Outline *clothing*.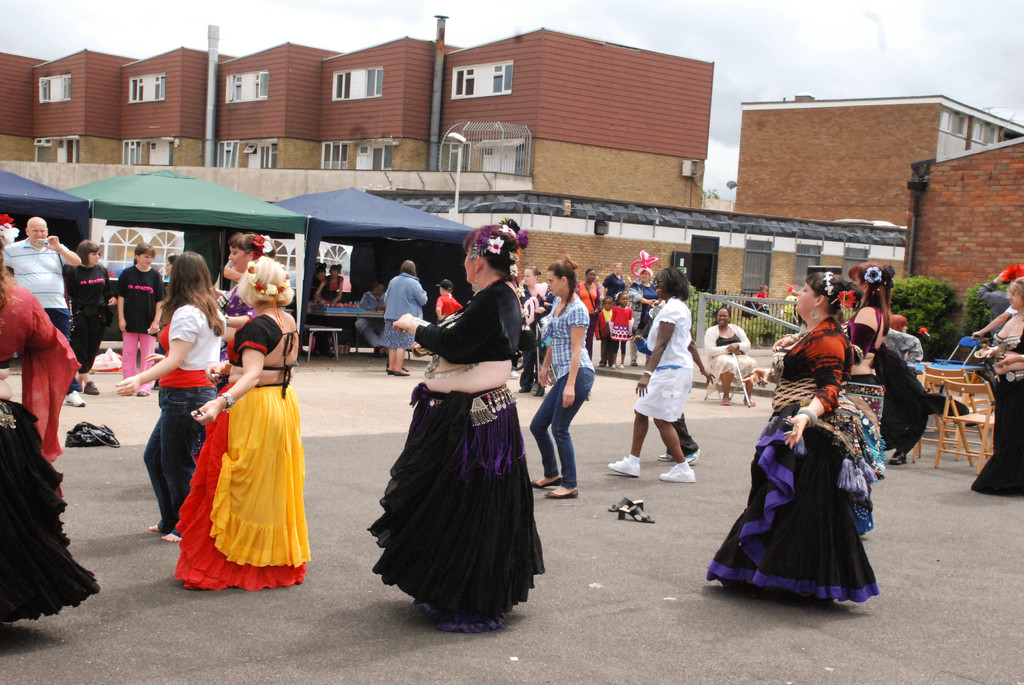
Outline: left=372, top=269, right=430, bottom=350.
